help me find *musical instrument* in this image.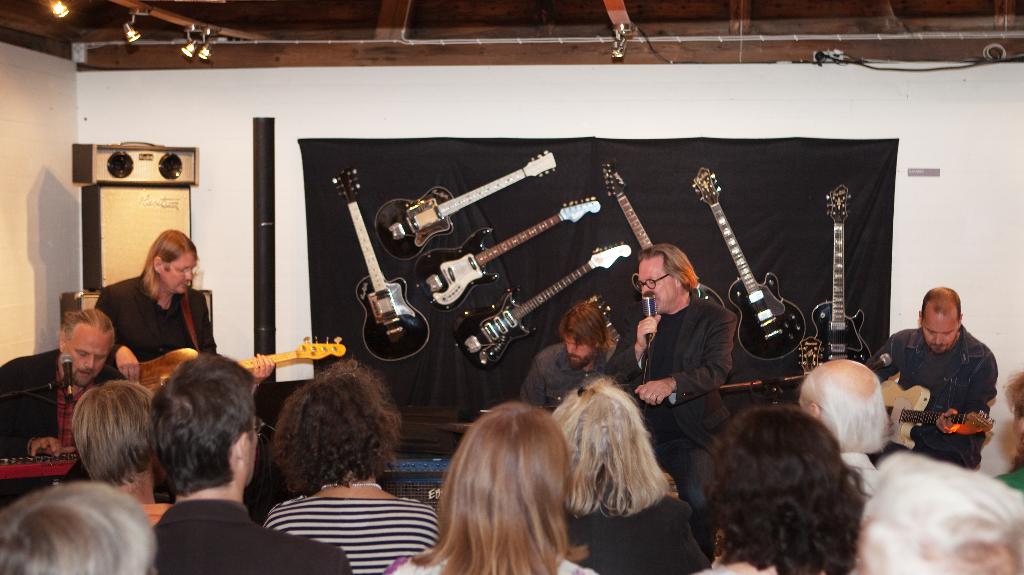
Found it: (405,194,610,320).
